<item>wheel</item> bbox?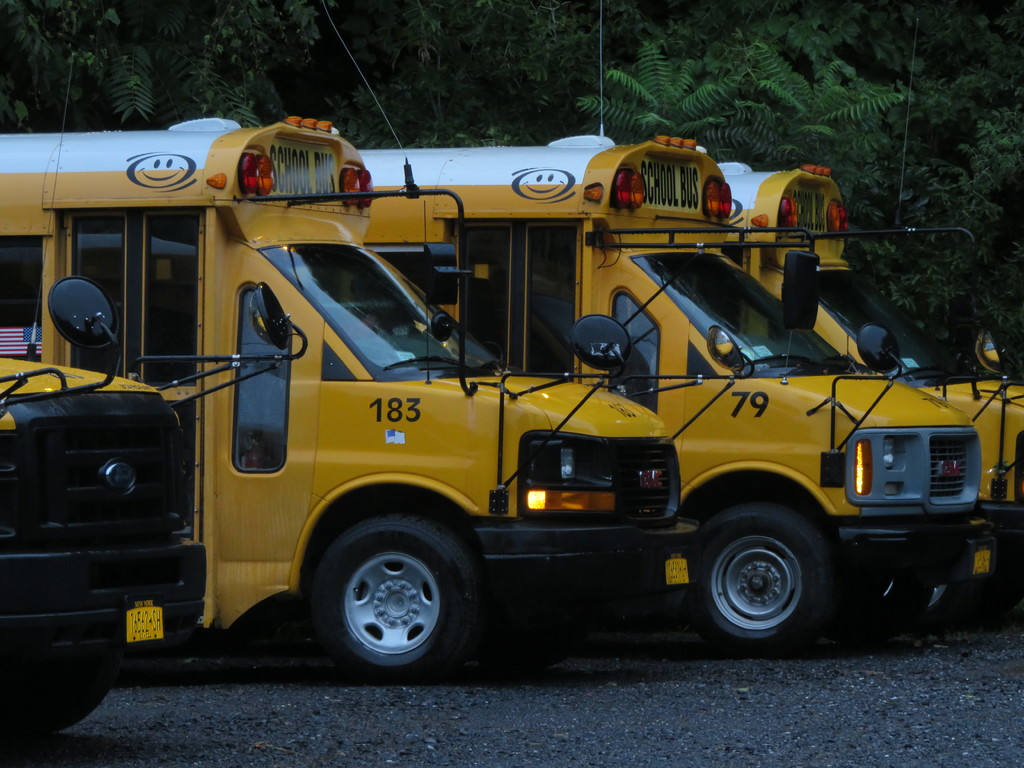
pyautogui.locateOnScreen(0, 636, 119, 740)
